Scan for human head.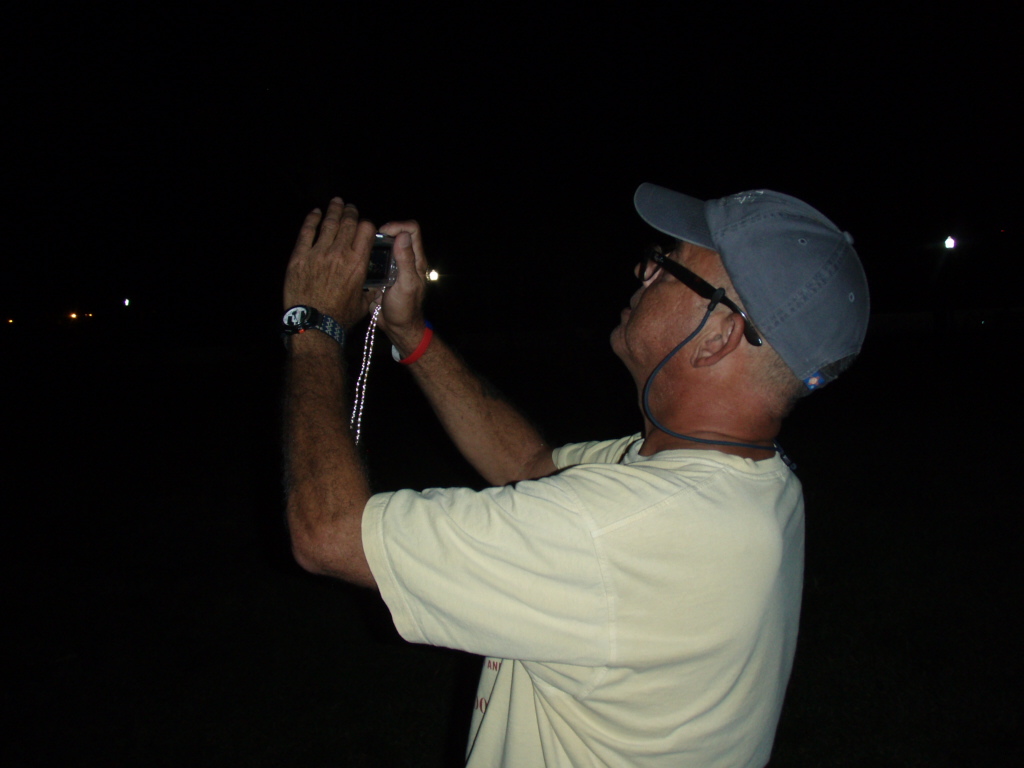
Scan result: (left=641, top=197, right=884, bottom=462).
